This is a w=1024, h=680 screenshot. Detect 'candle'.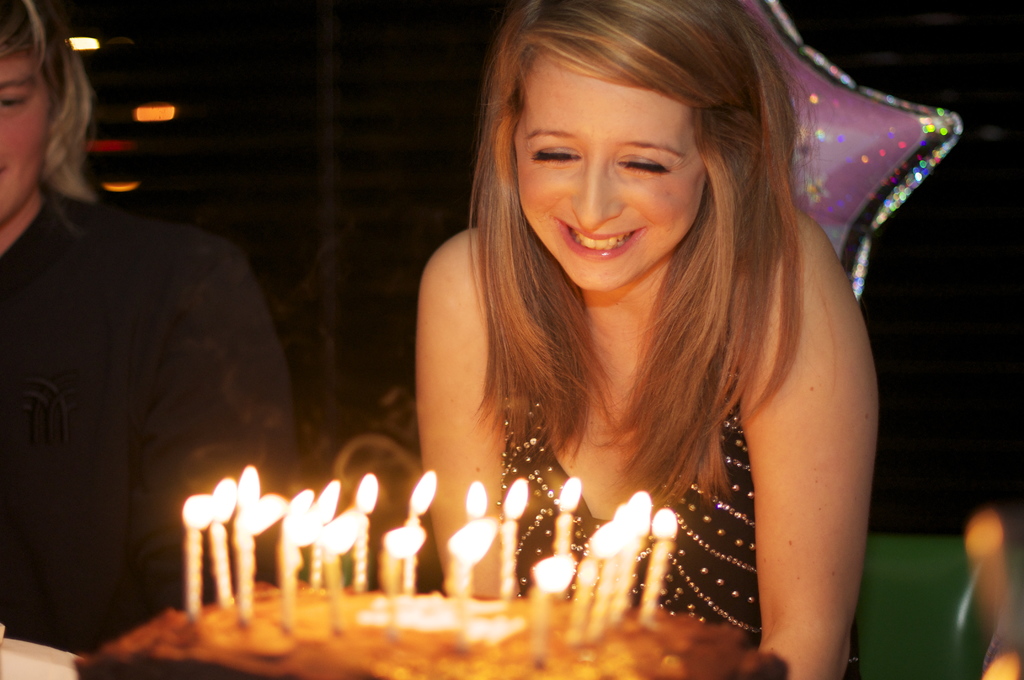
(left=354, top=471, right=380, bottom=590).
